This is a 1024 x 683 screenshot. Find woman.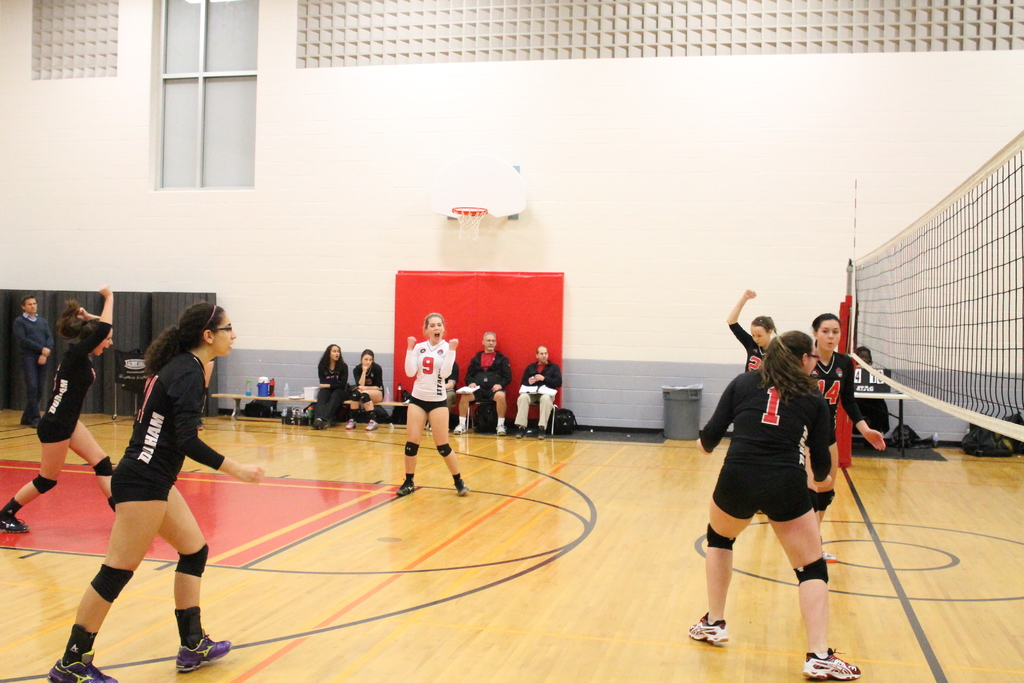
Bounding box: l=44, t=297, r=270, b=682.
